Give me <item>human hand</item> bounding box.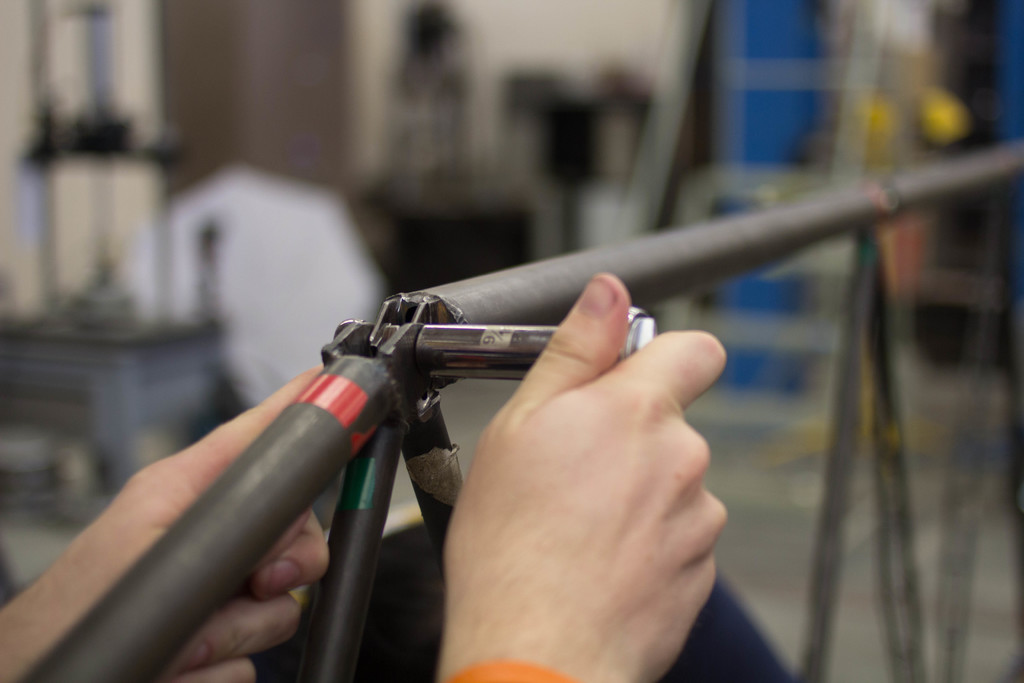
[0, 361, 334, 682].
